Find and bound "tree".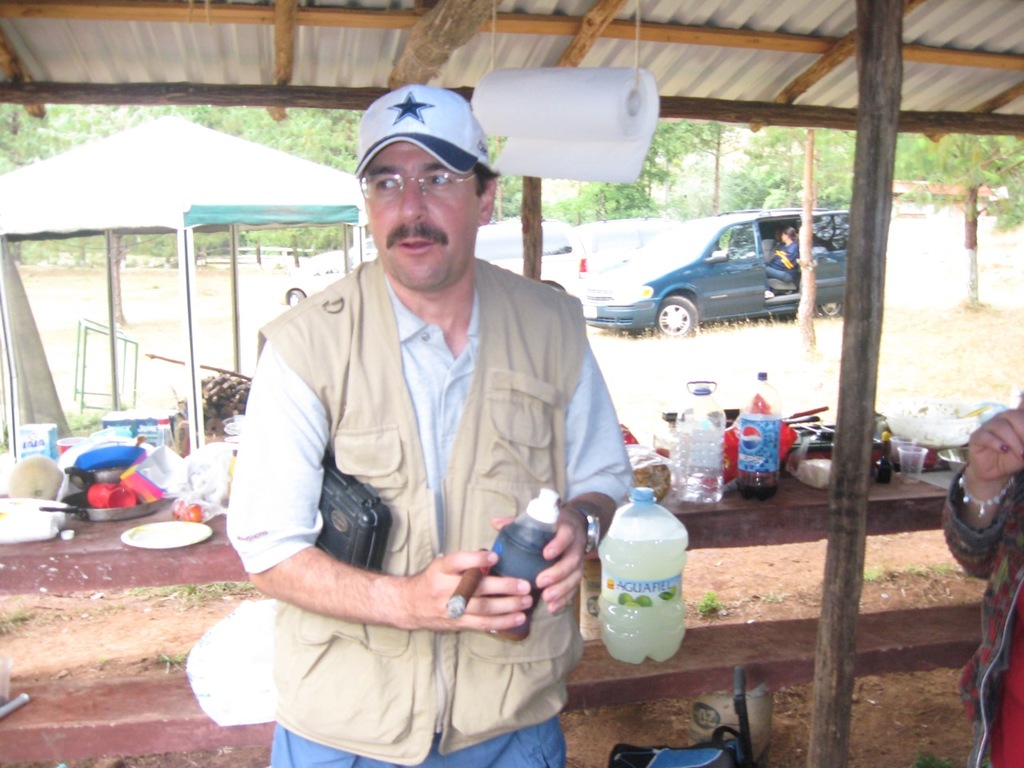
Bound: [795, 127, 862, 351].
